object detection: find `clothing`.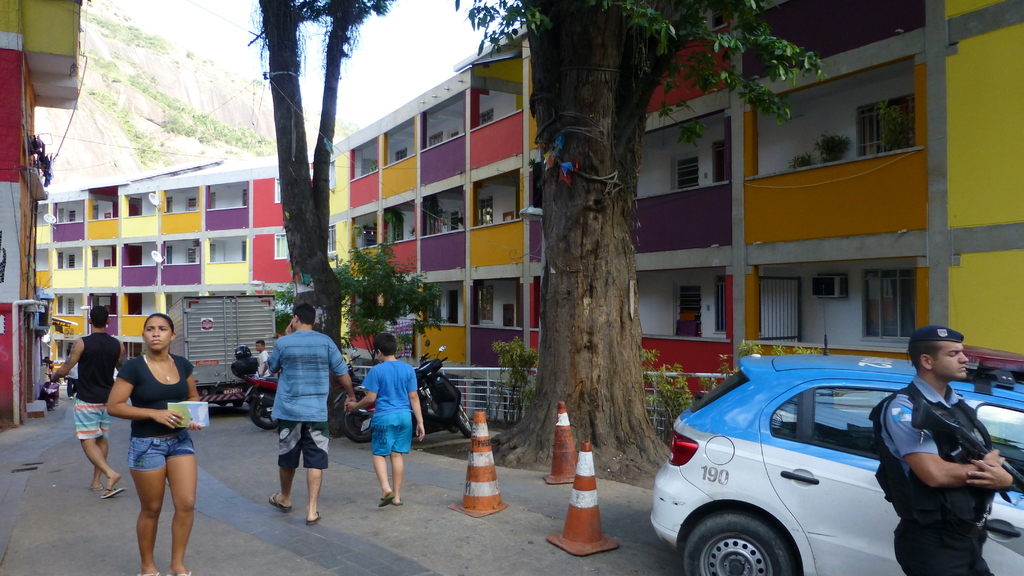
107 348 205 472.
